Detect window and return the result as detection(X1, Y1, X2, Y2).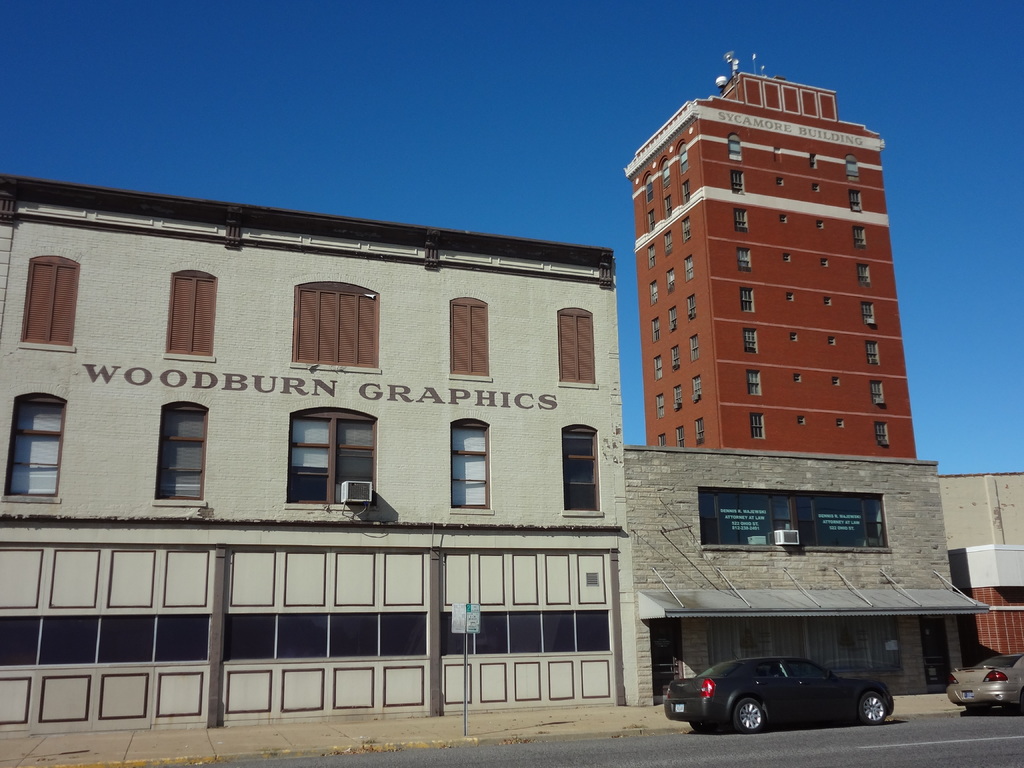
detection(751, 411, 764, 442).
